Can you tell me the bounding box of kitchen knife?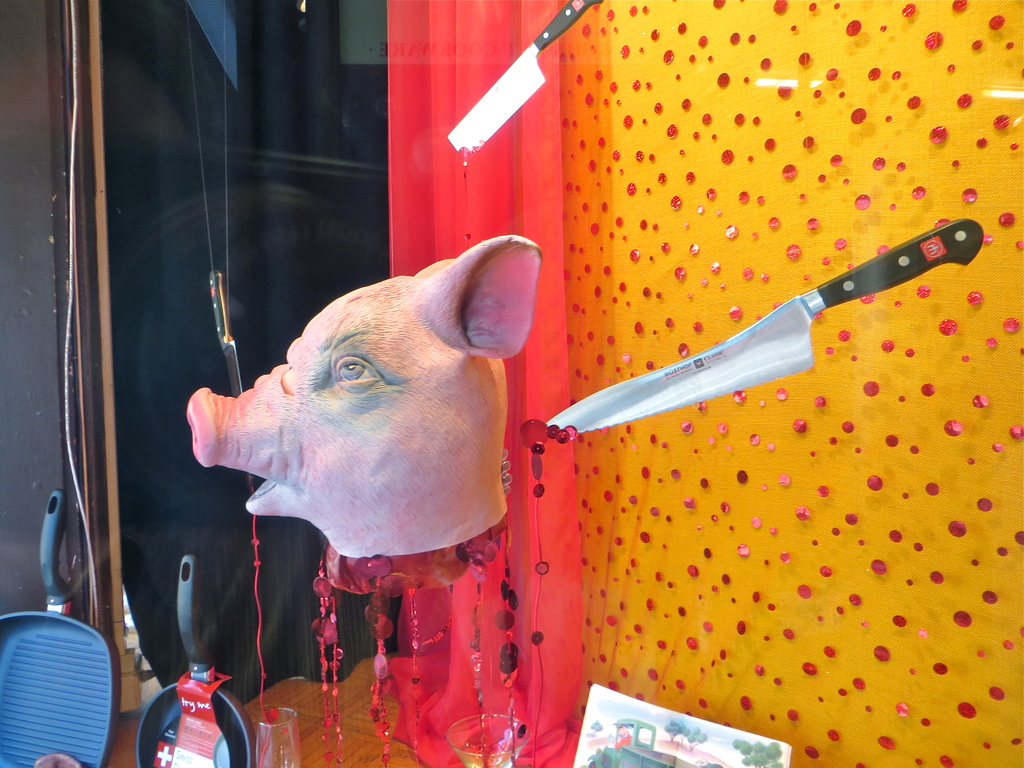
[x1=442, y1=0, x2=604, y2=155].
